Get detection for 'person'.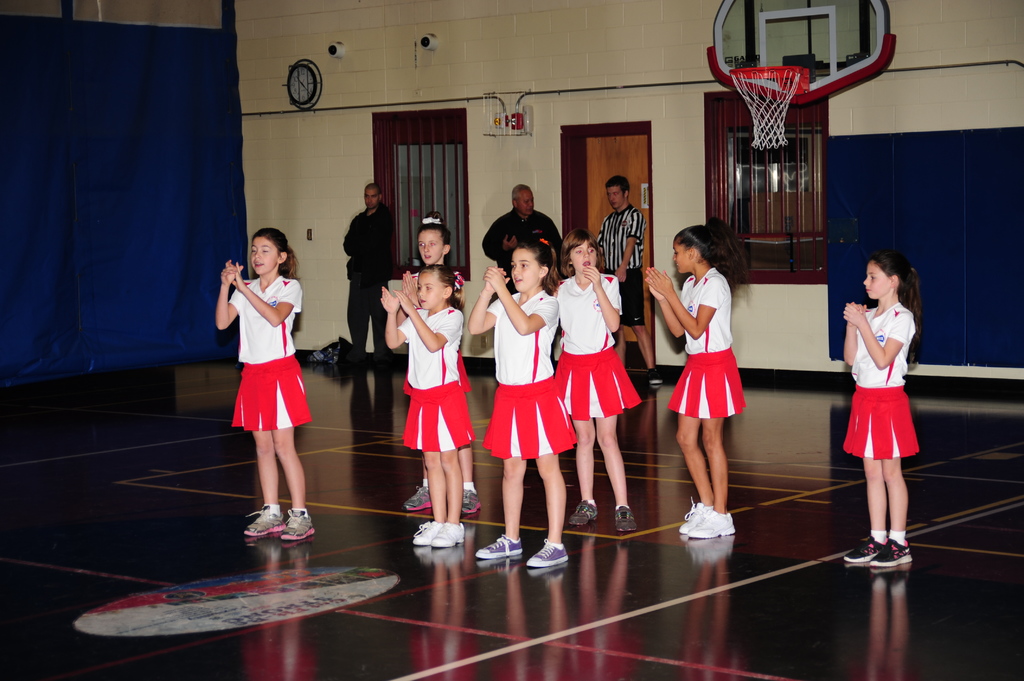
Detection: l=218, t=203, r=321, b=553.
